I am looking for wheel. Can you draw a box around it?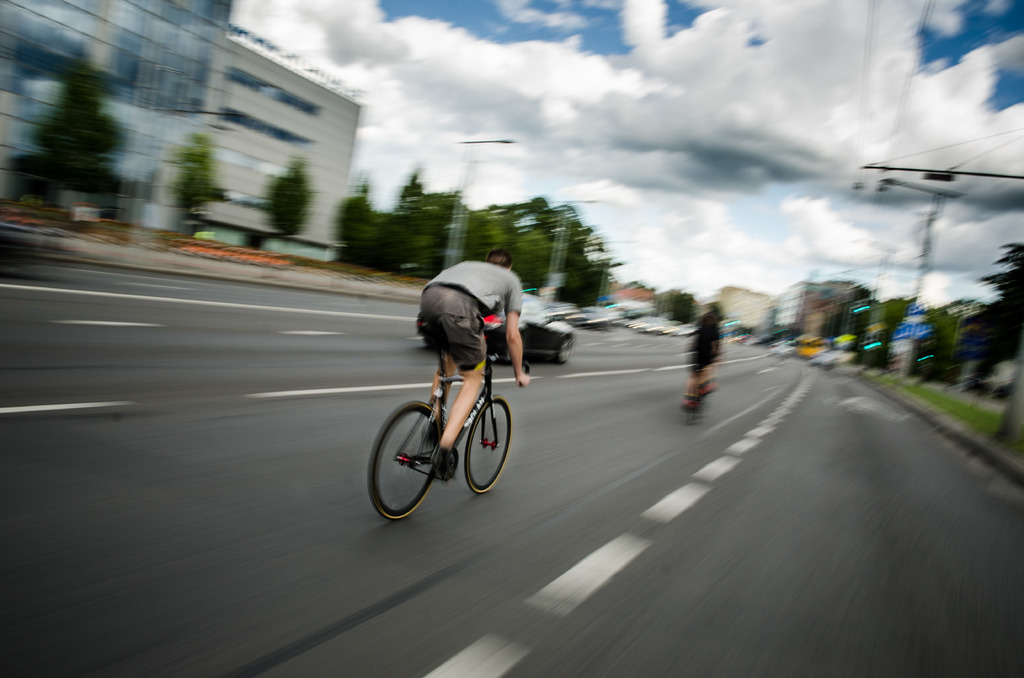
Sure, the bounding box is box=[465, 394, 512, 495].
